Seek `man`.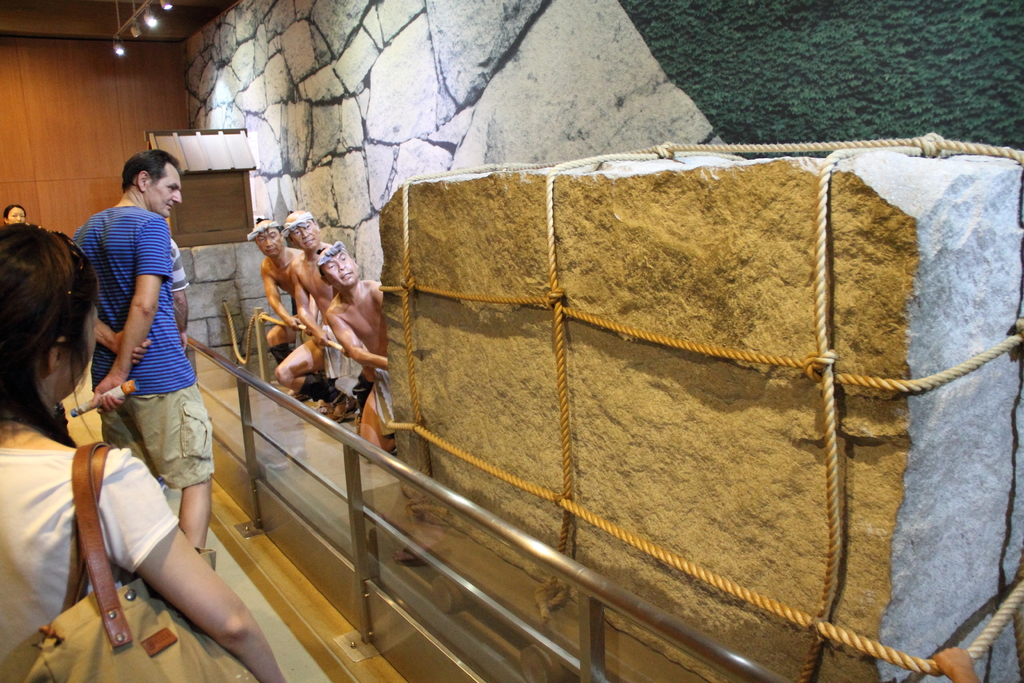
crop(269, 206, 360, 425).
